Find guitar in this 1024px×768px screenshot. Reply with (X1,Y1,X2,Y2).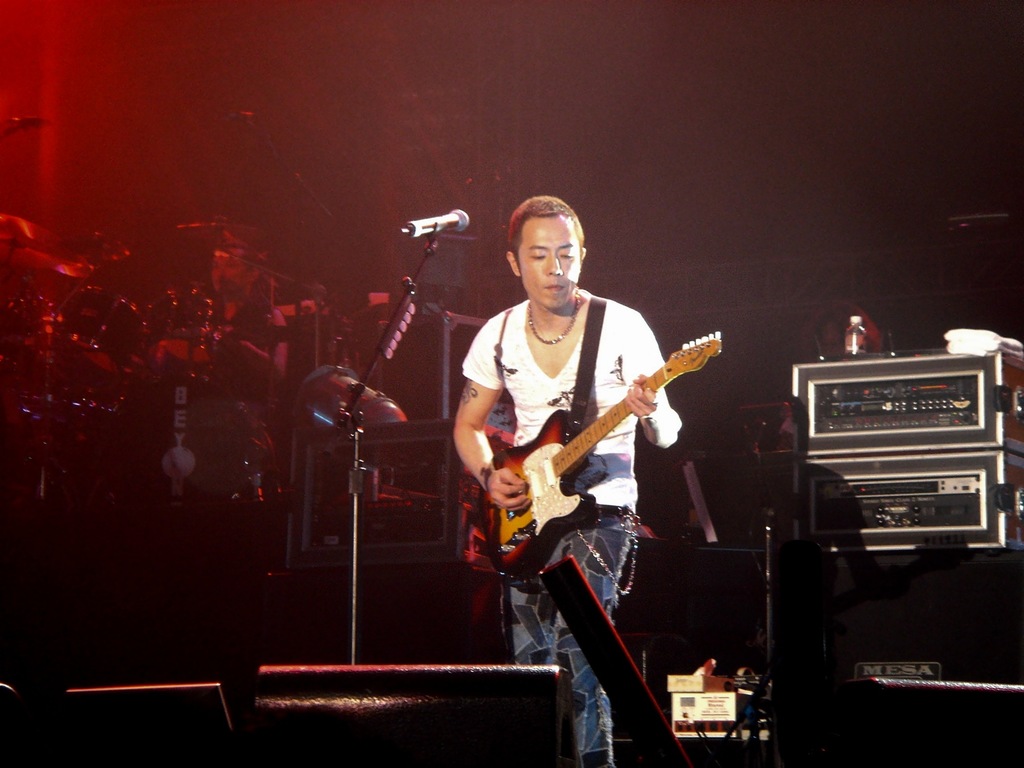
(460,335,723,568).
